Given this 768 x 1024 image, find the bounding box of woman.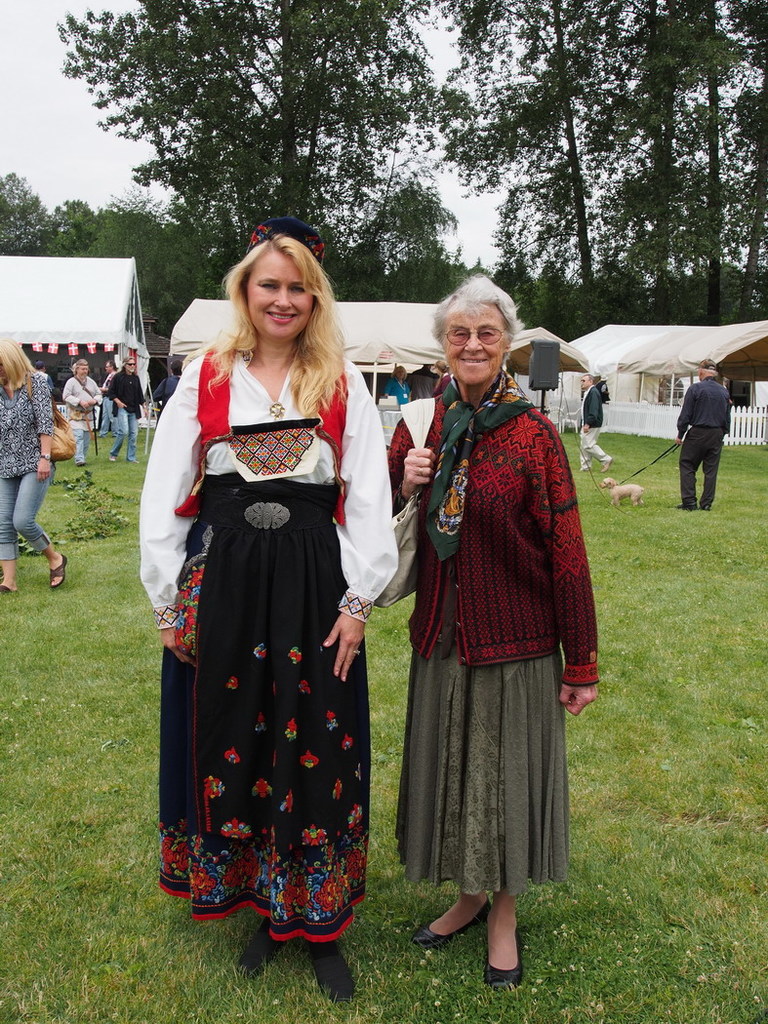
l=58, t=348, r=100, b=461.
